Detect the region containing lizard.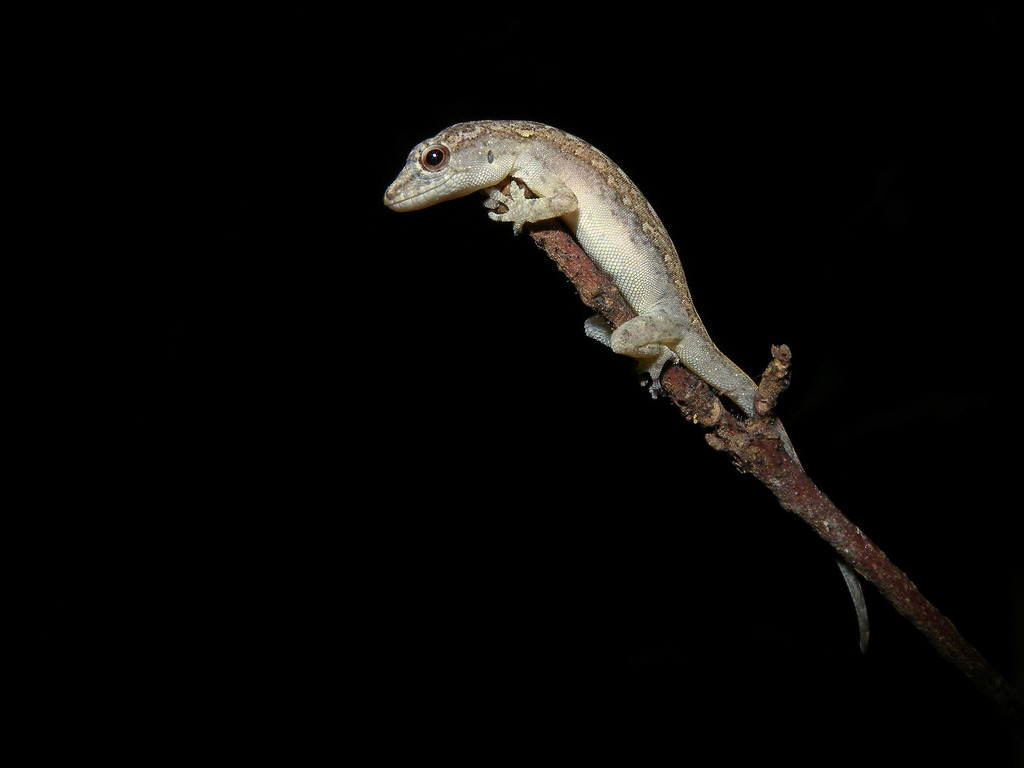
{"left": 397, "top": 104, "right": 957, "bottom": 690}.
